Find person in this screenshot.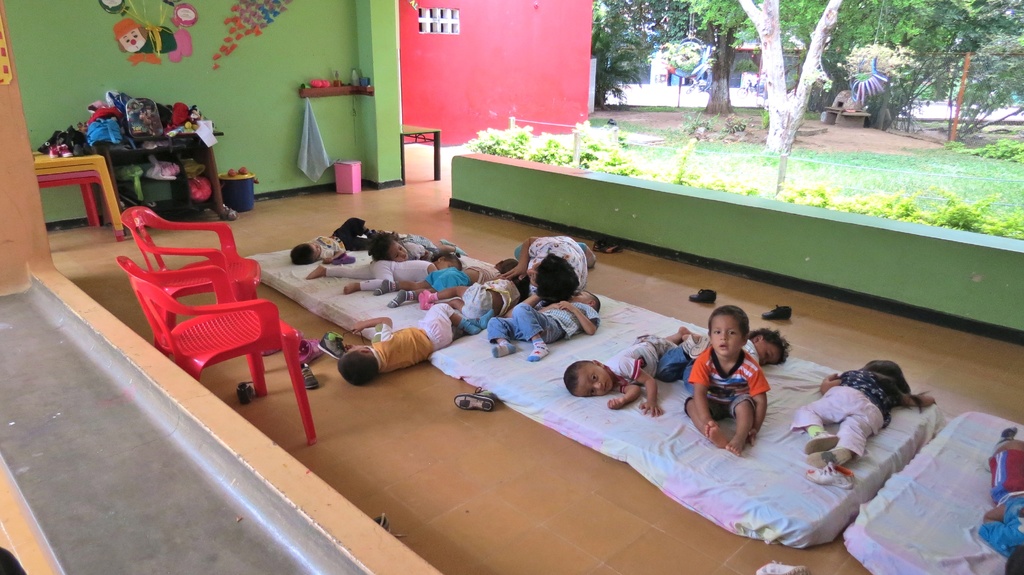
The bounding box for person is x1=513 y1=232 x2=590 y2=297.
